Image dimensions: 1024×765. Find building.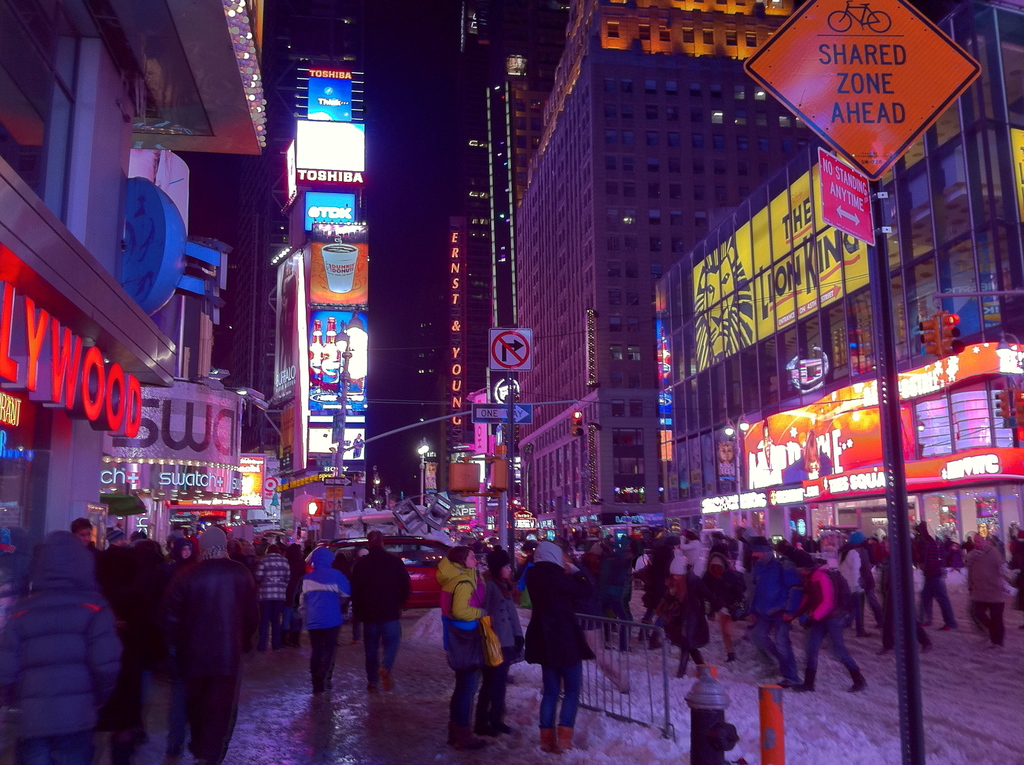
(x1=649, y1=0, x2=1023, y2=554).
